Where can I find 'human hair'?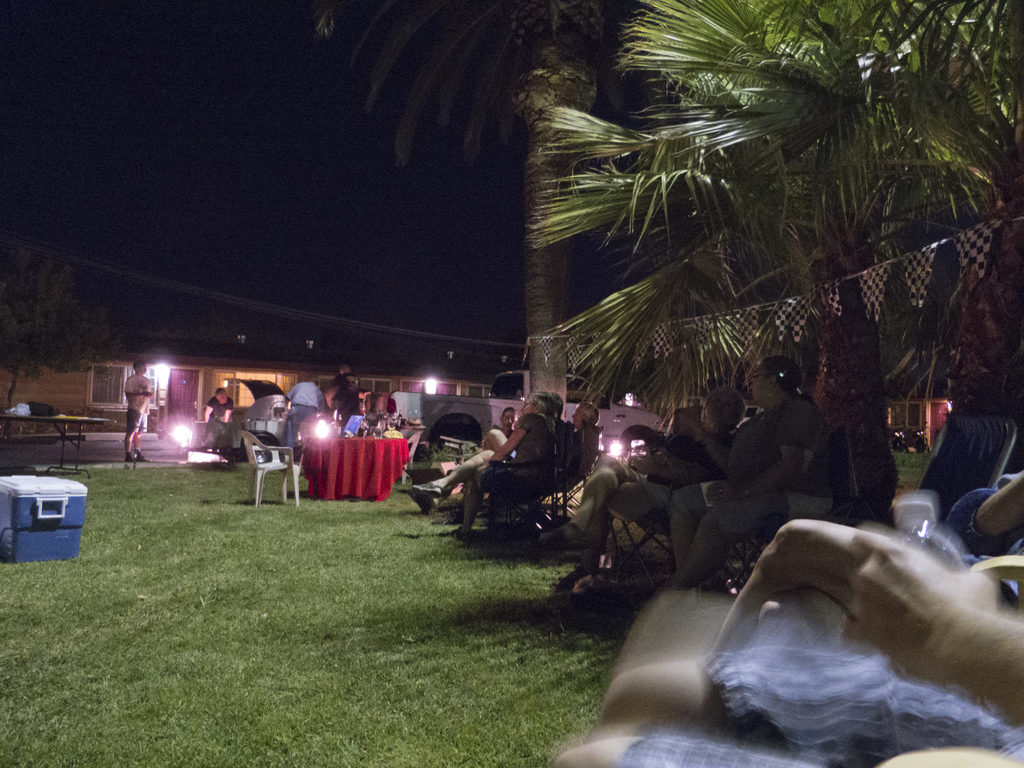
You can find it at left=527, top=394, right=555, bottom=432.
